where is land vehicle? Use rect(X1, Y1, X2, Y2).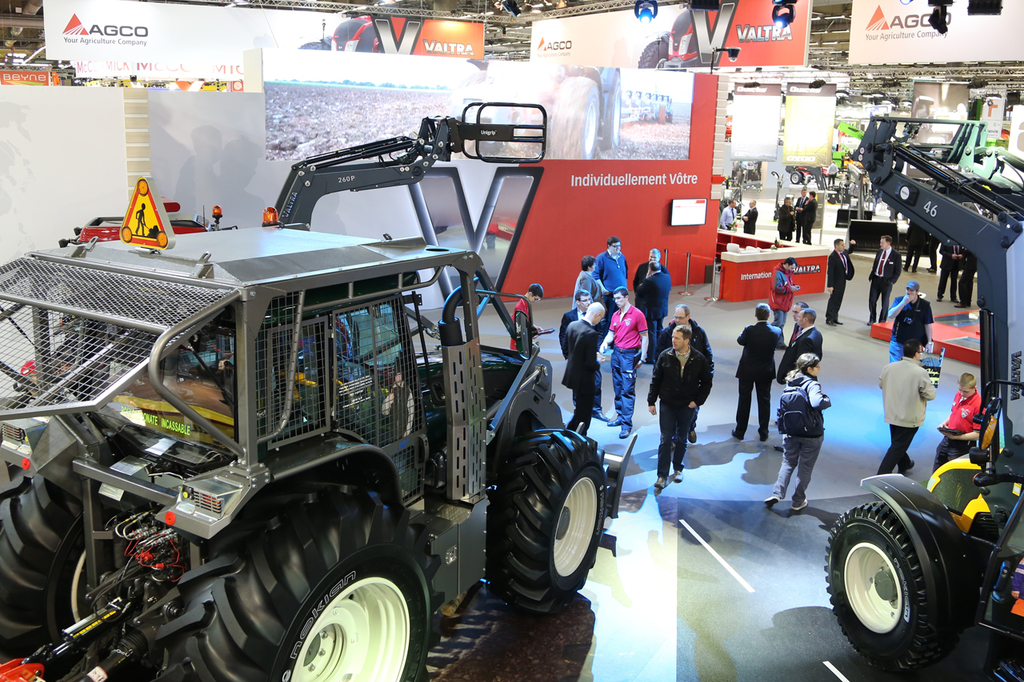
rect(58, 98, 549, 309).
